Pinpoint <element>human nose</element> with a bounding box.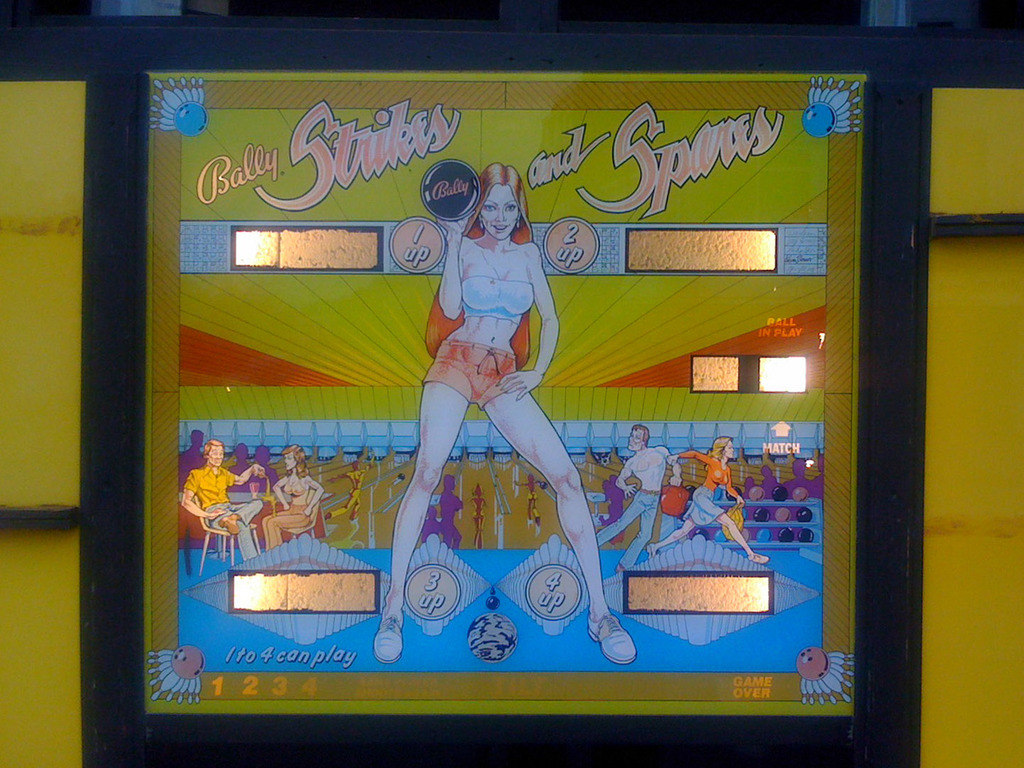
region(492, 209, 506, 224).
